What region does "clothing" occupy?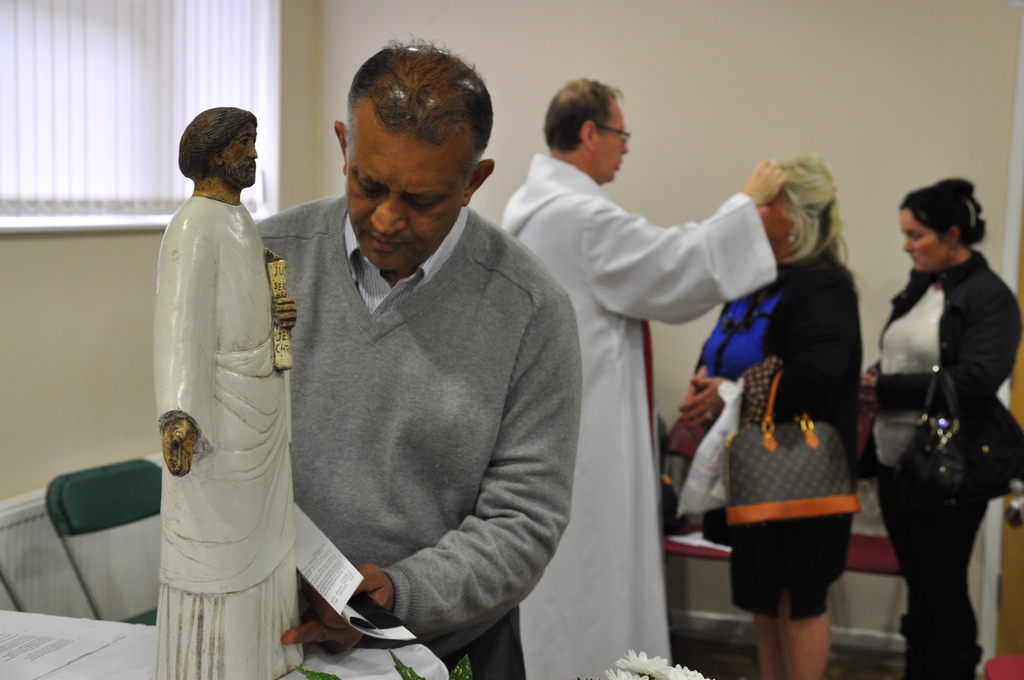
[left=863, top=262, right=1023, bottom=679].
